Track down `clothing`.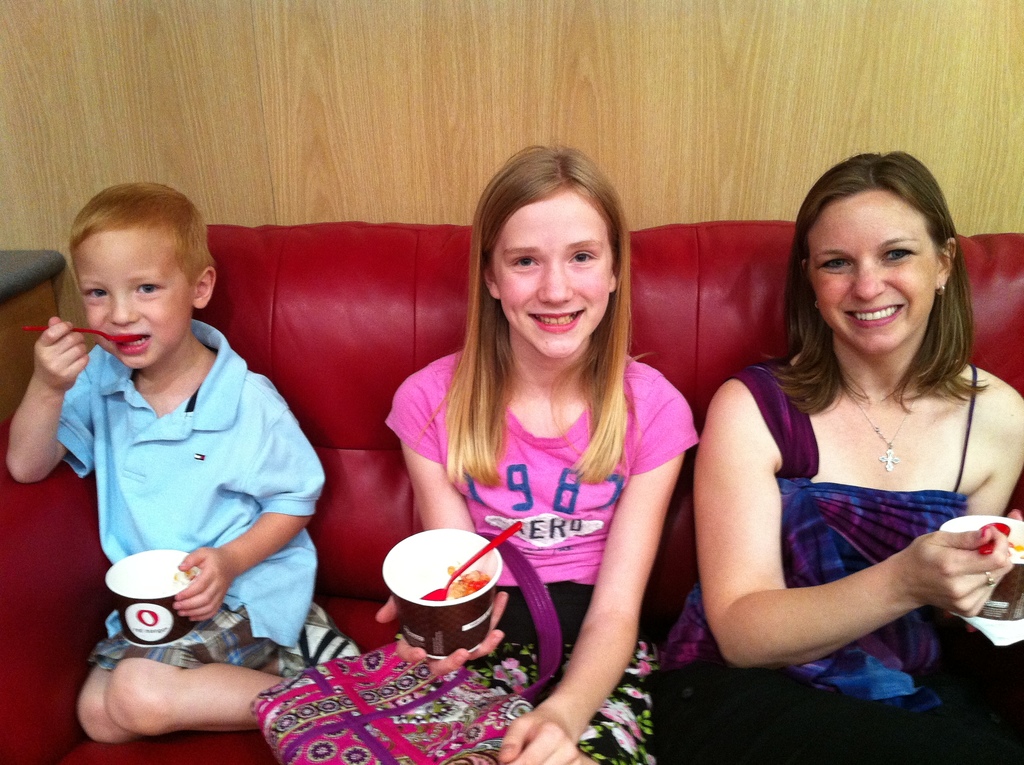
Tracked to <region>398, 285, 688, 698</region>.
